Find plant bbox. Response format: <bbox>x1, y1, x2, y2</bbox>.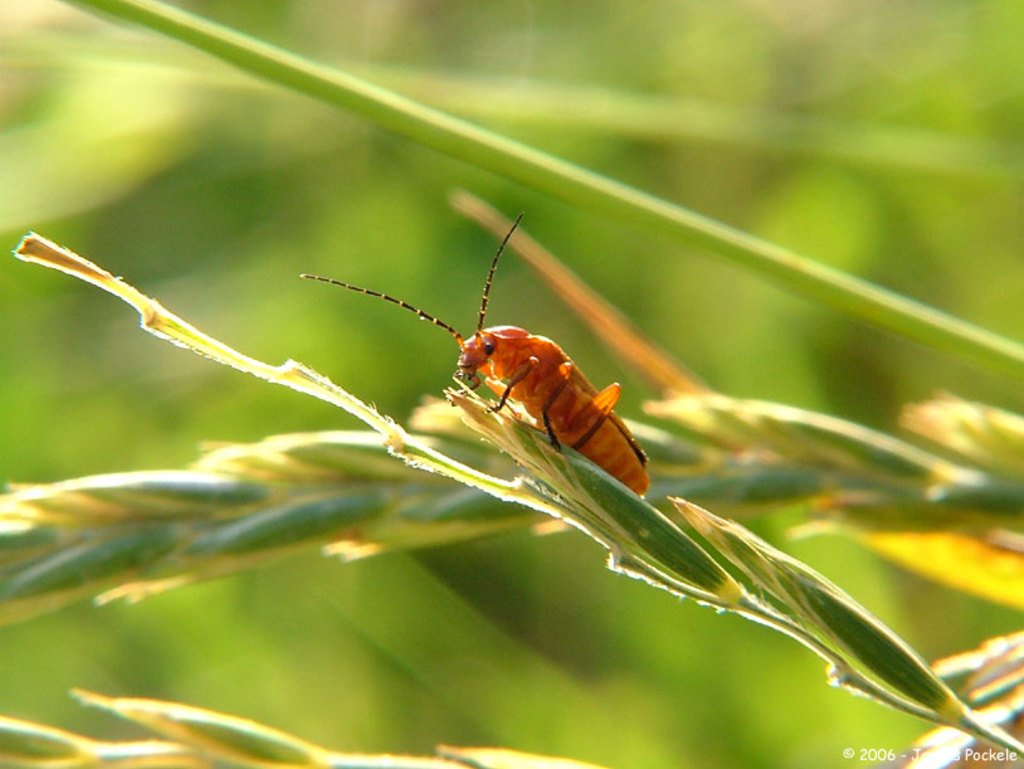
<bbox>0, 0, 1023, 768</bbox>.
